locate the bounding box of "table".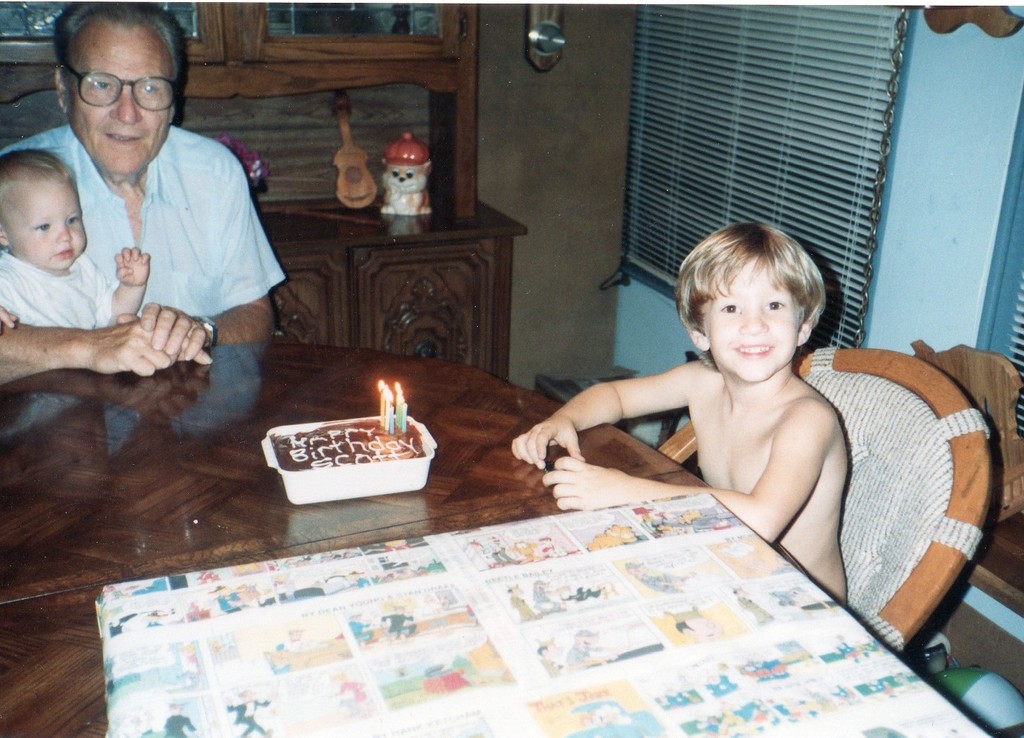
Bounding box: region(39, 221, 943, 737).
